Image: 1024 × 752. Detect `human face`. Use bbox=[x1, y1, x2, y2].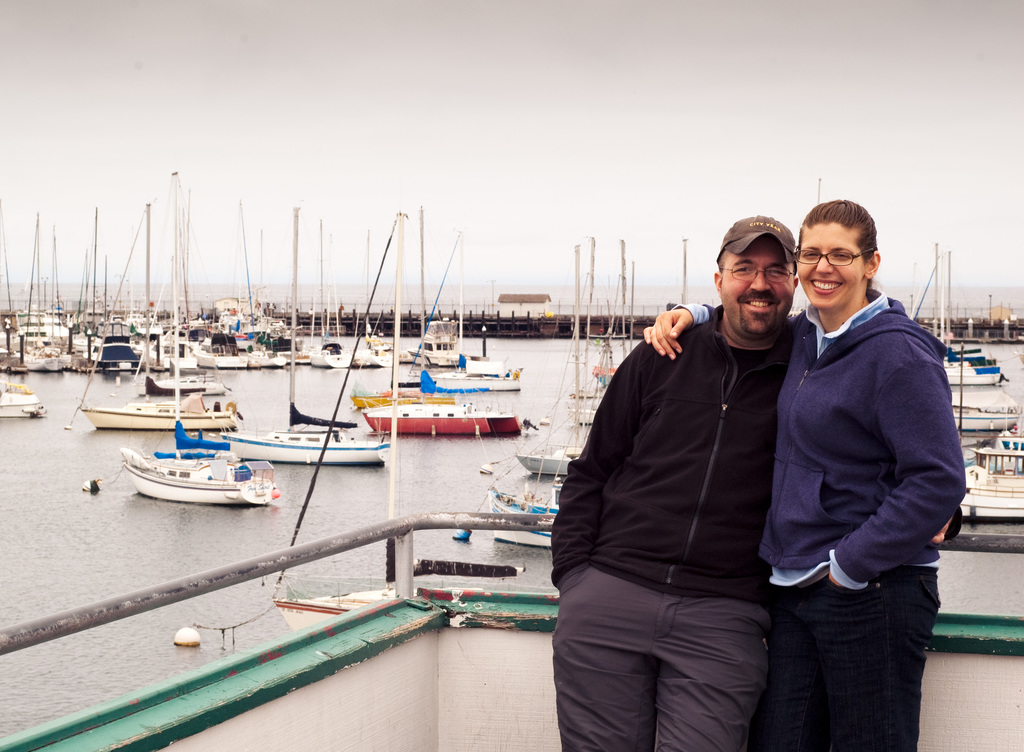
bbox=[723, 243, 791, 339].
